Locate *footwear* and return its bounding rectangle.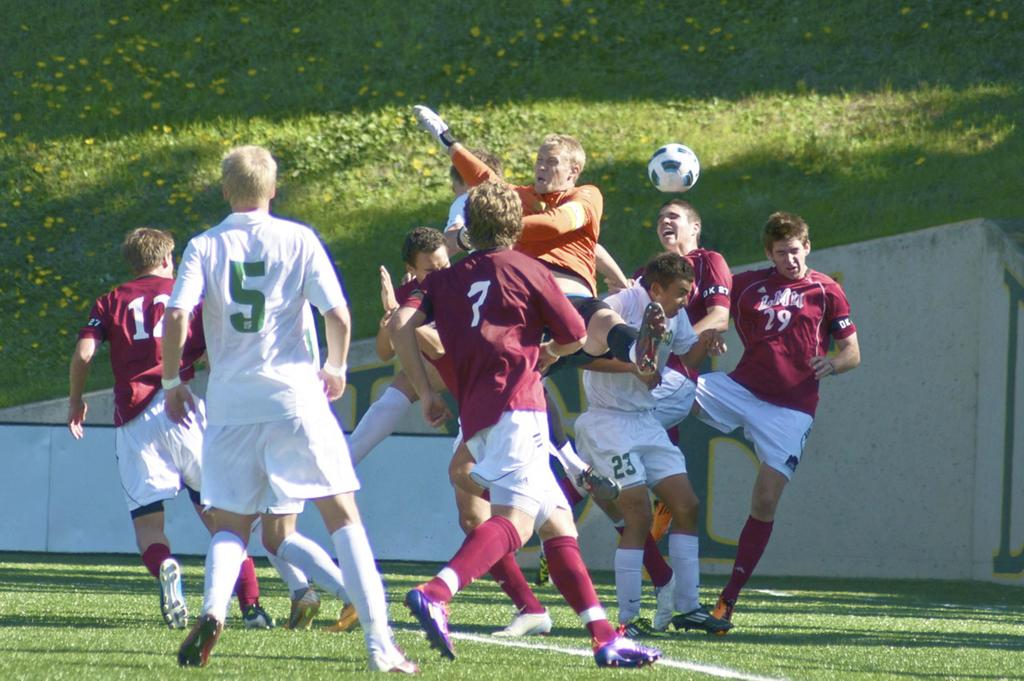
{"x1": 325, "y1": 603, "x2": 360, "y2": 629}.
